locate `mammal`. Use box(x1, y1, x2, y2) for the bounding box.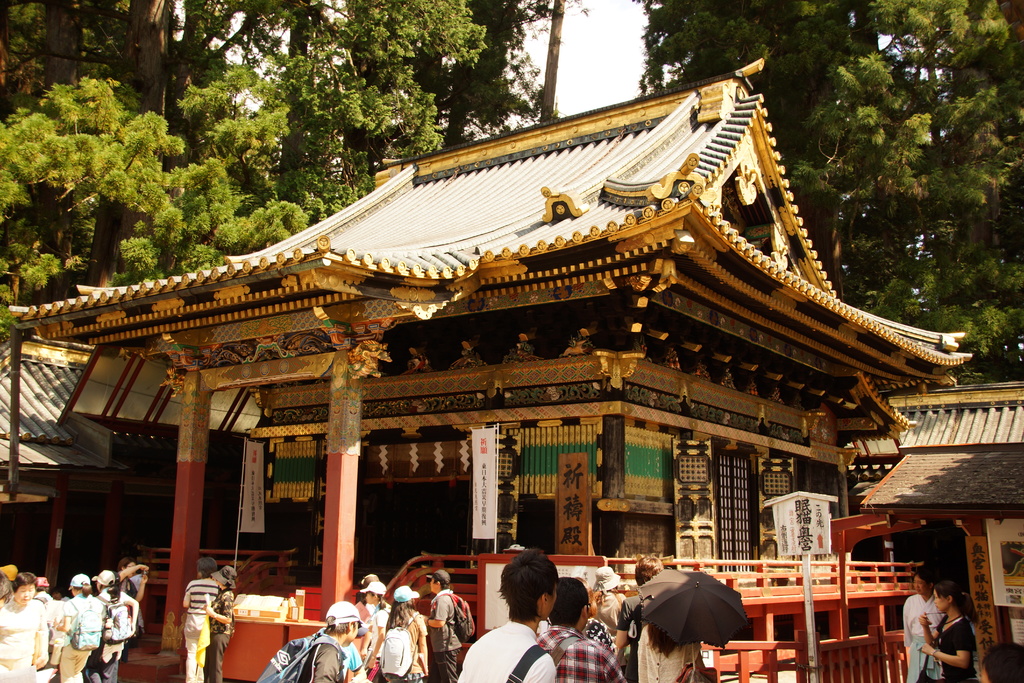
box(637, 602, 702, 682).
